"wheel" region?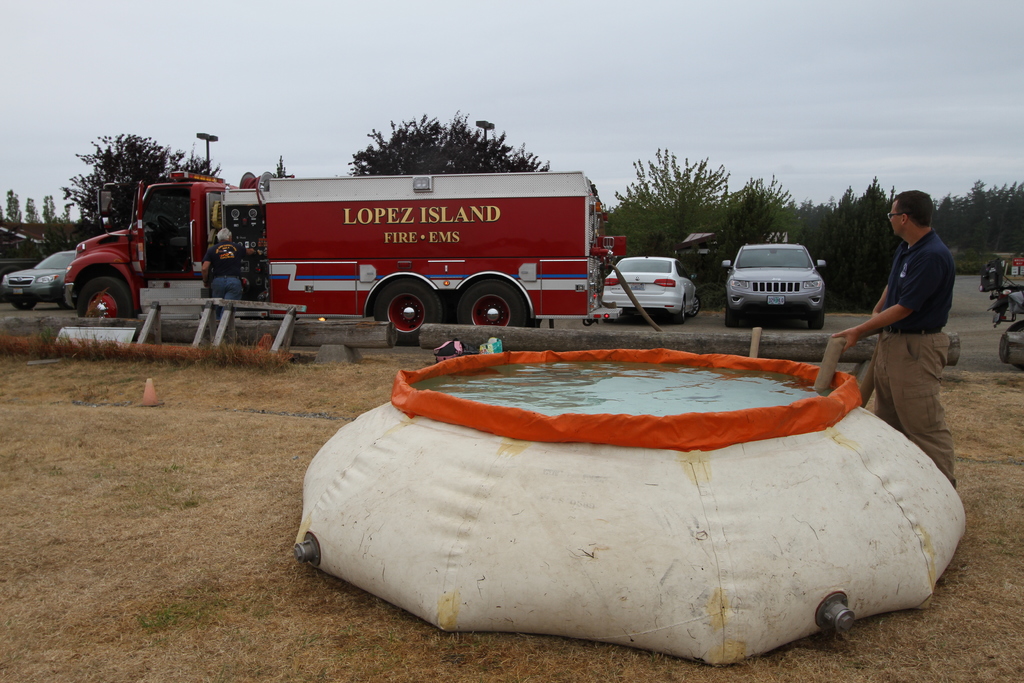
detection(689, 295, 700, 316)
